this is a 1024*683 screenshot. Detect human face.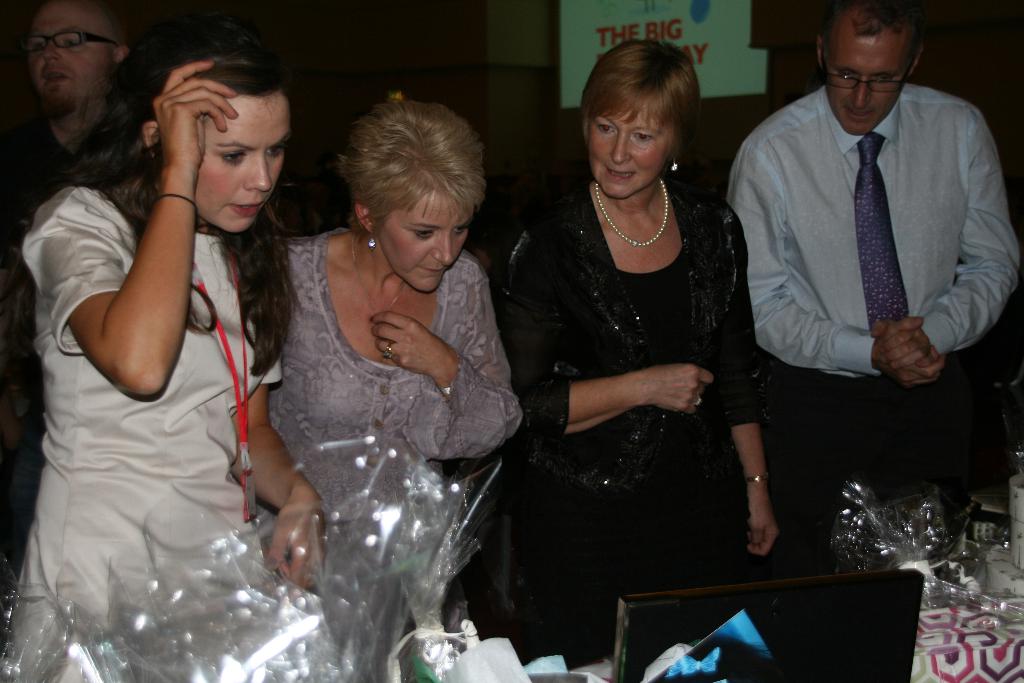
[586, 108, 674, 202].
